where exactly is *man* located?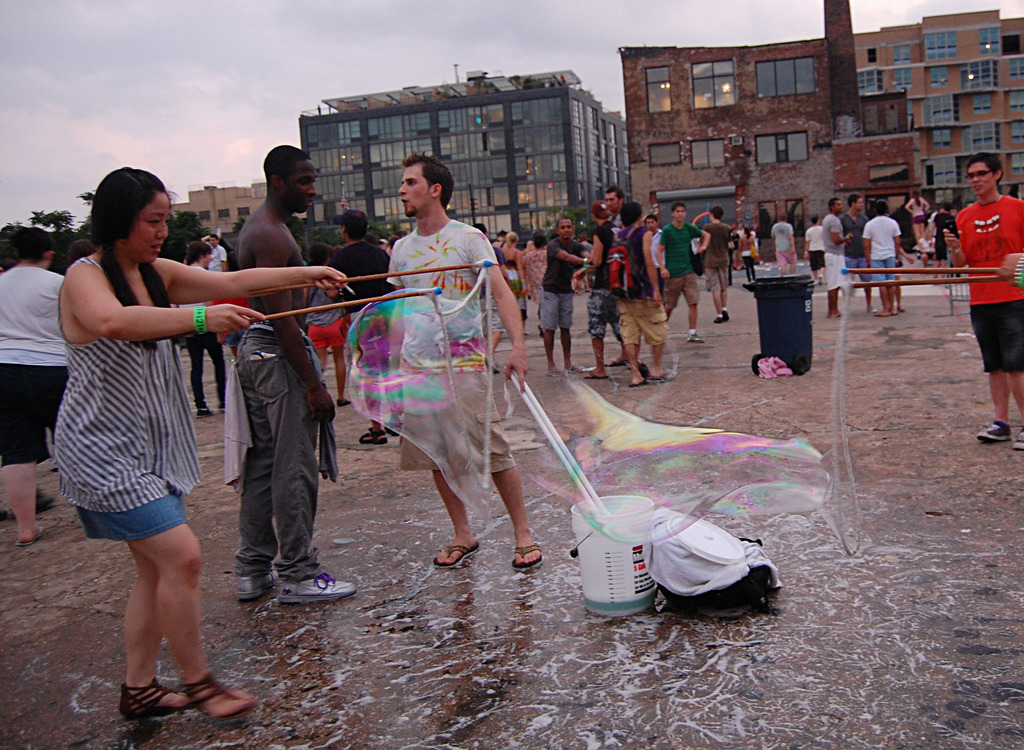
Its bounding box is 641, 215, 664, 298.
